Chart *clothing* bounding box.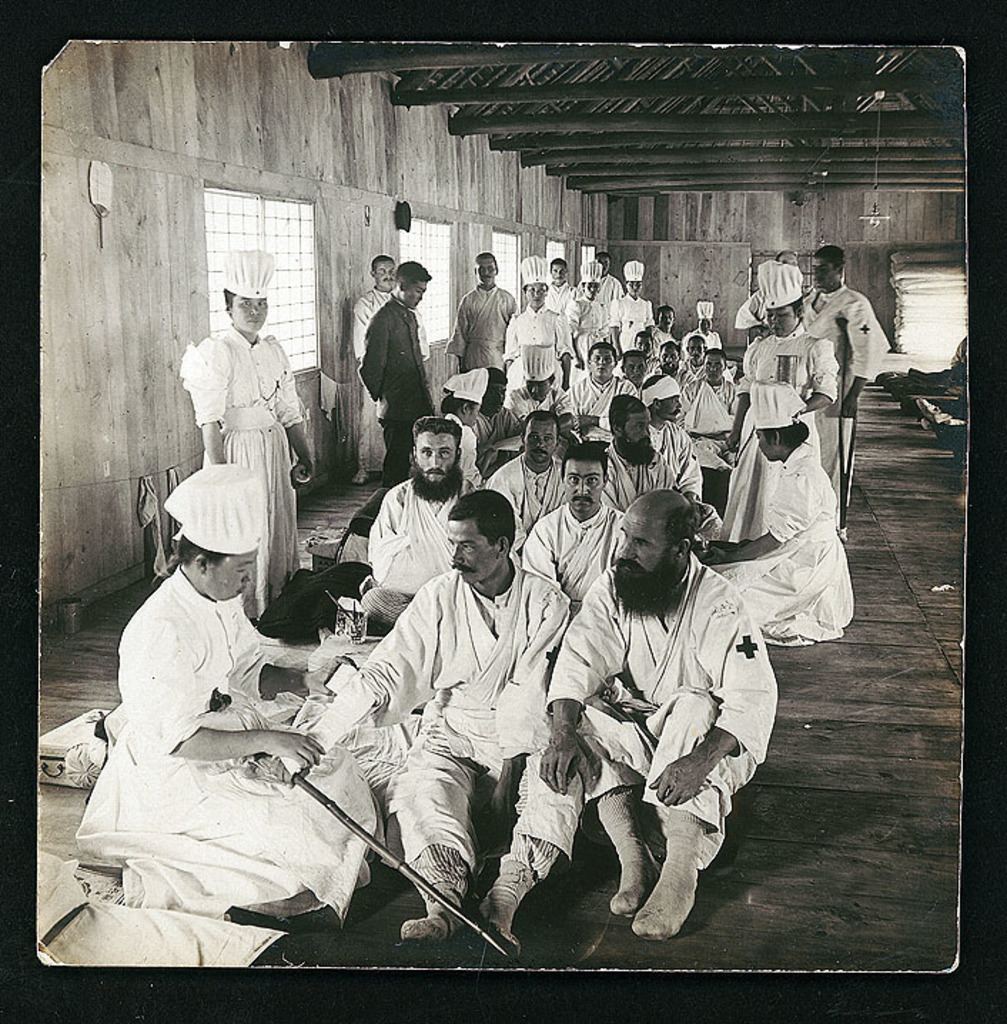
Charted: locate(800, 295, 884, 492).
